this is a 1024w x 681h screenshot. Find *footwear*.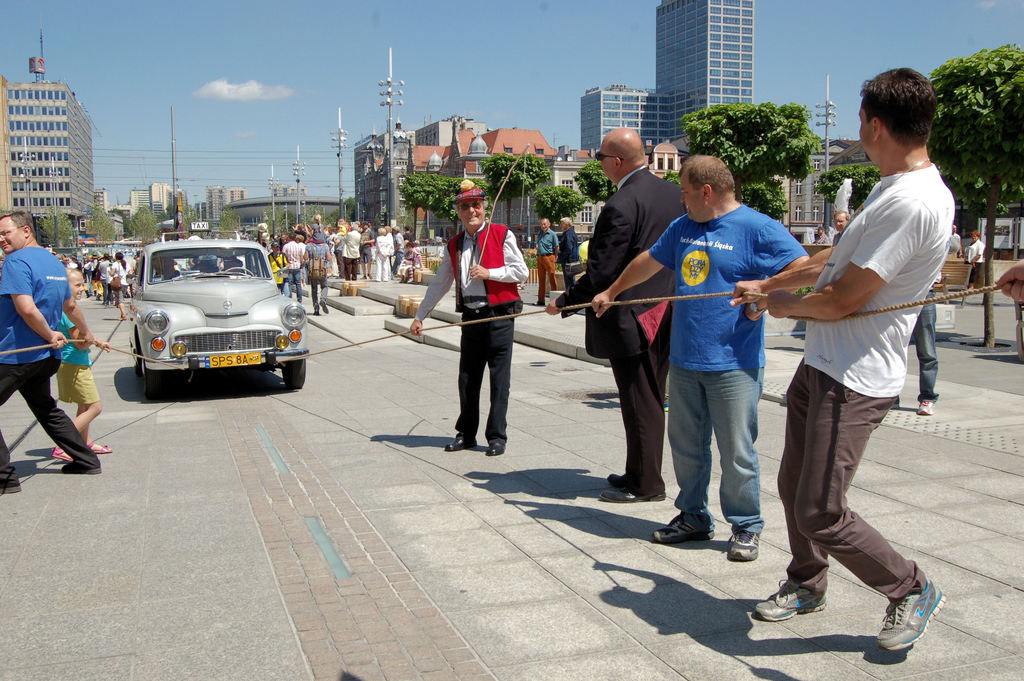
Bounding box: detection(49, 449, 70, 461).
